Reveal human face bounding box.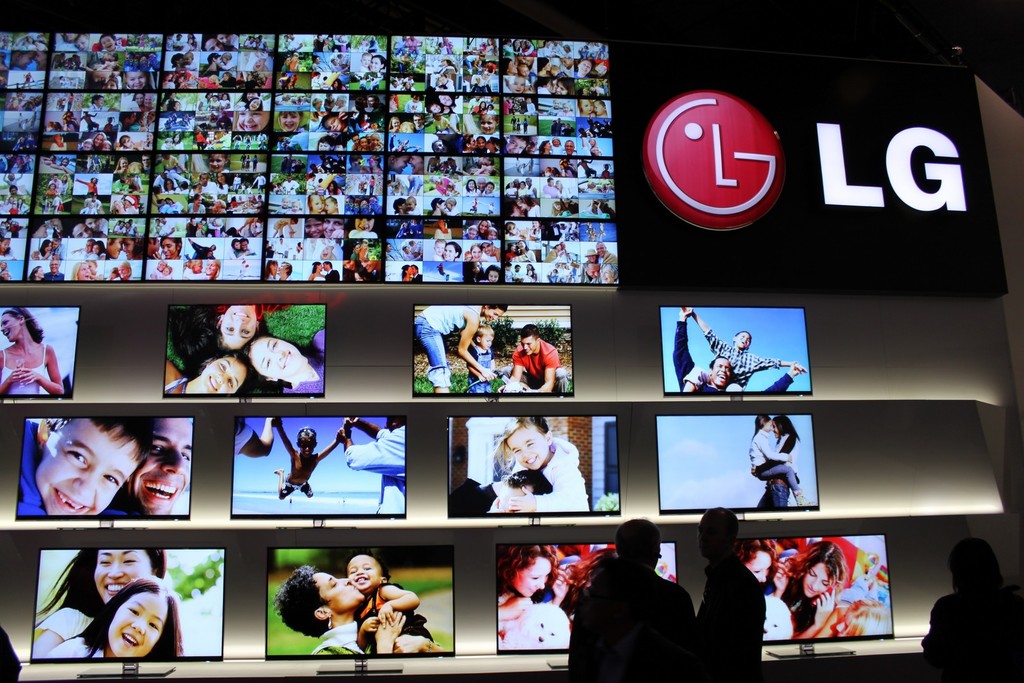
Revealed: crop(508, 421, 545, 467).
